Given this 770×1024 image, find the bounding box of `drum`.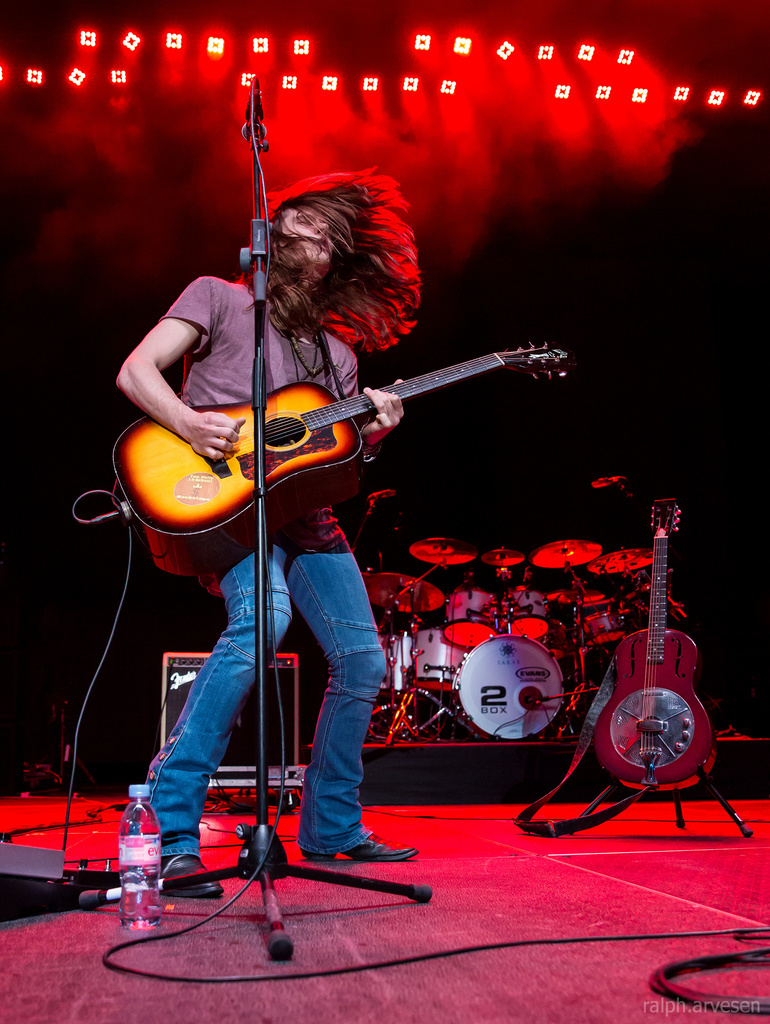
l=411, t=626, r=464, b=692.
